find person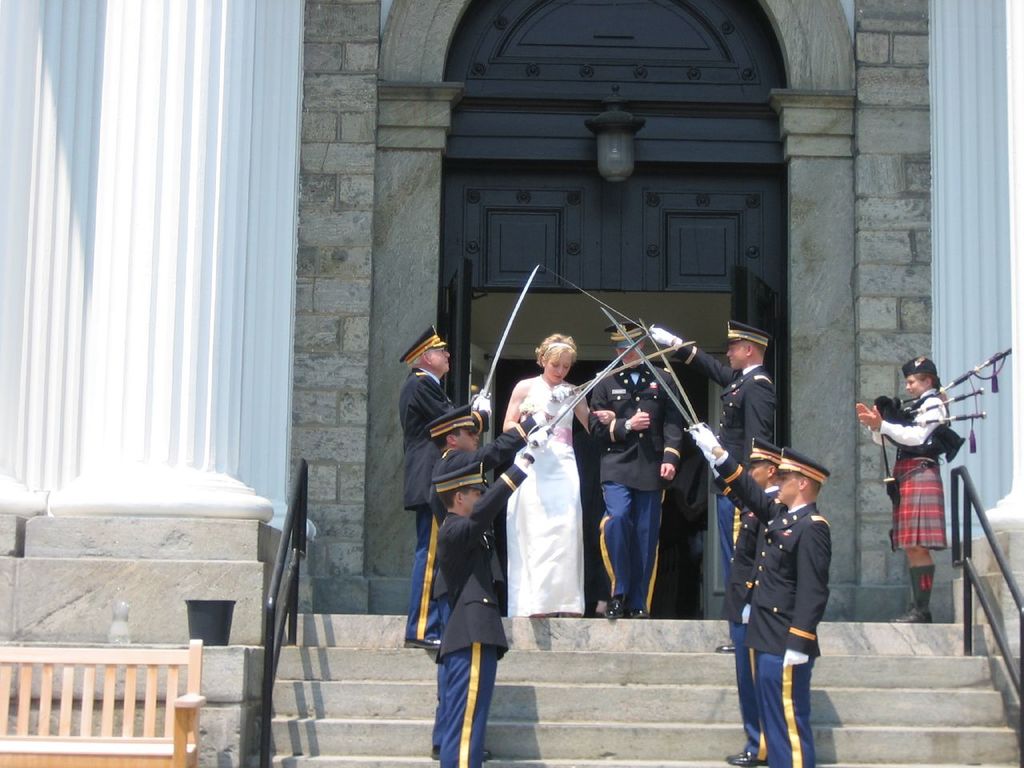
(x1=426, y1=394, x2=556, y2=751)
